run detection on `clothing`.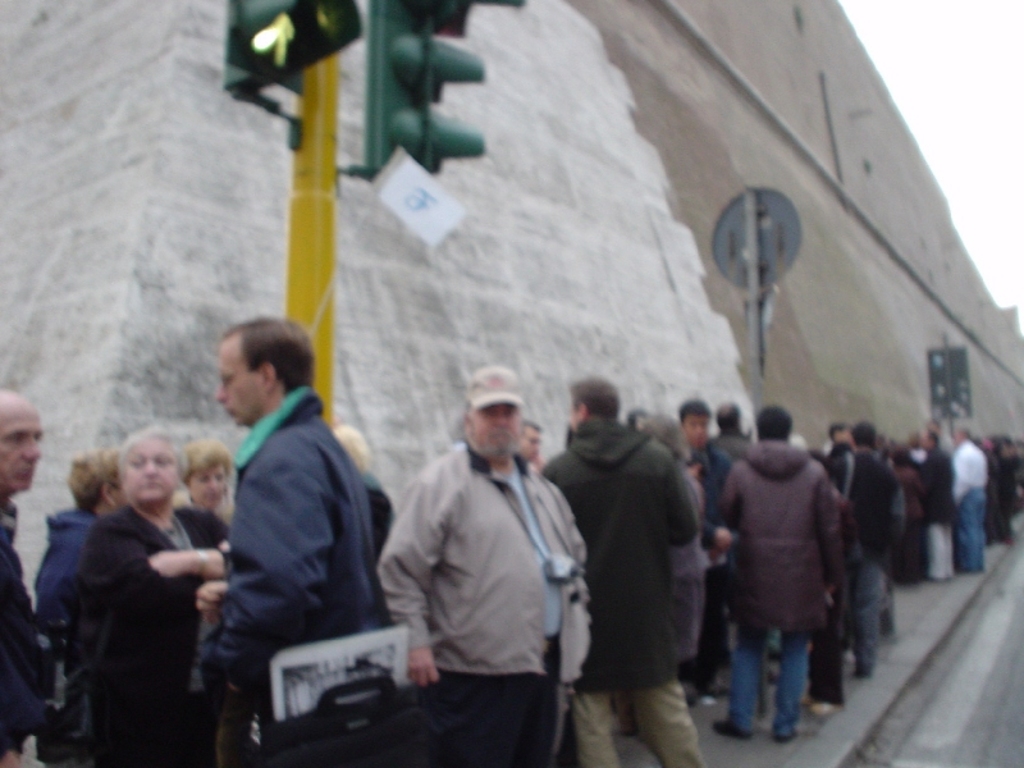
Result: detection(570, 438, 669, 689).
